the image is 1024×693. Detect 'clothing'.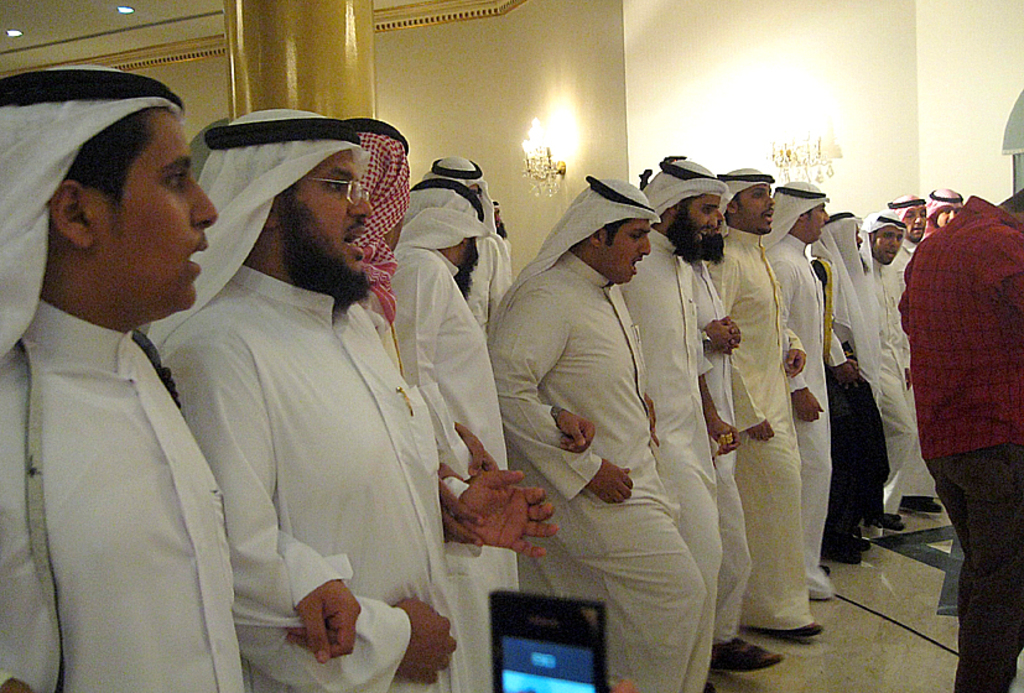
Detection: [left=690, top=181, right=837, bottom=647].
